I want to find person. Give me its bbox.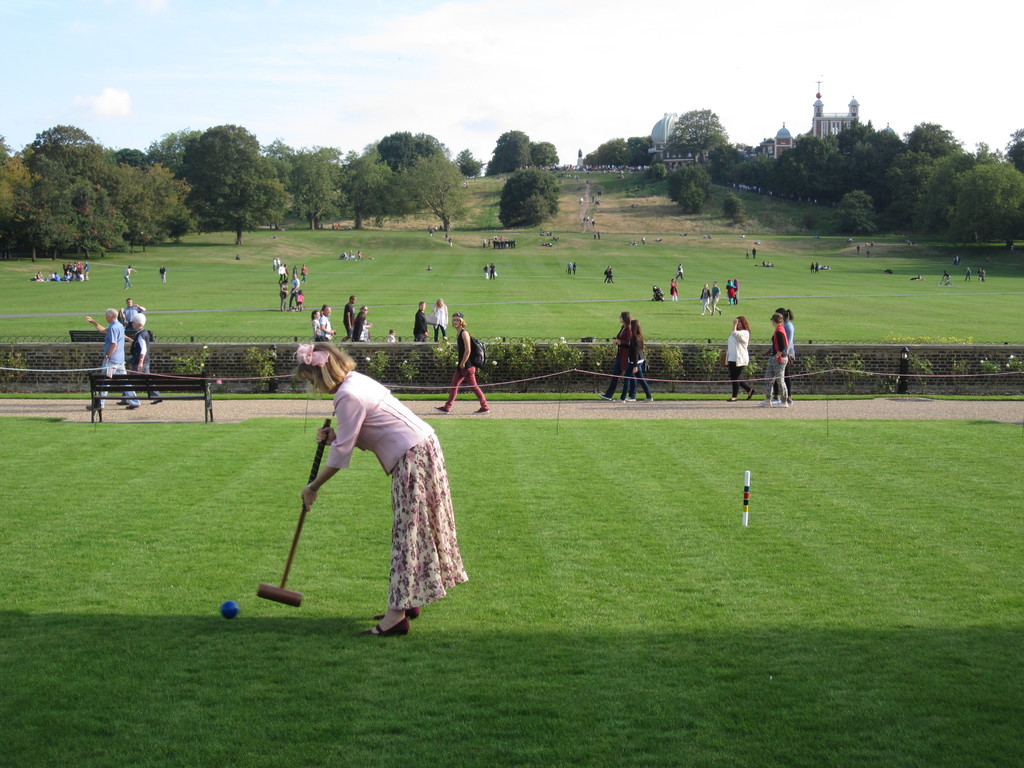
x1=600, y1=312, x2=636, y2=399.
